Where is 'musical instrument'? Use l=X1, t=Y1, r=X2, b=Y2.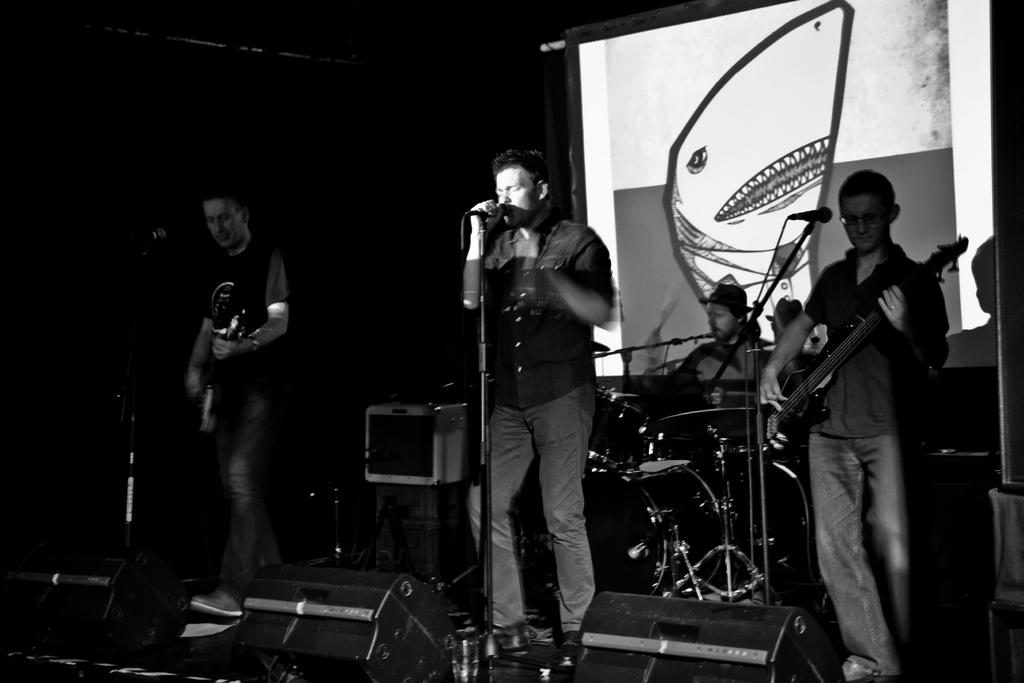
l=659, t=399, r=767, b=450.
